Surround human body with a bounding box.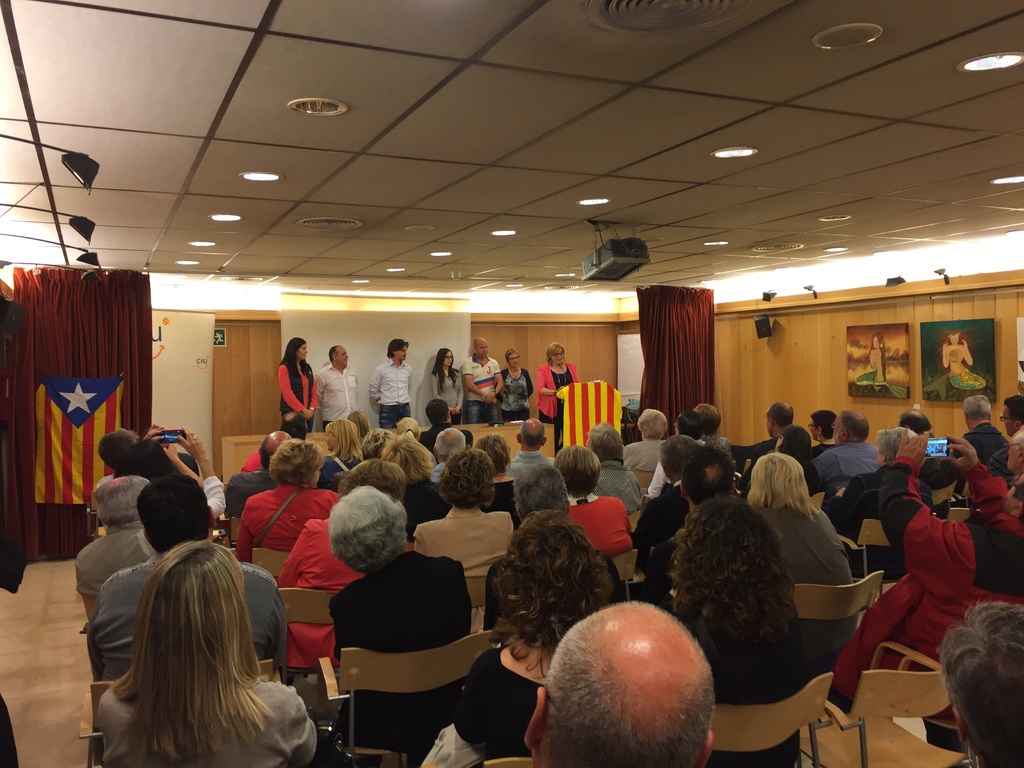
bbox(533, 340, 588, 422).
